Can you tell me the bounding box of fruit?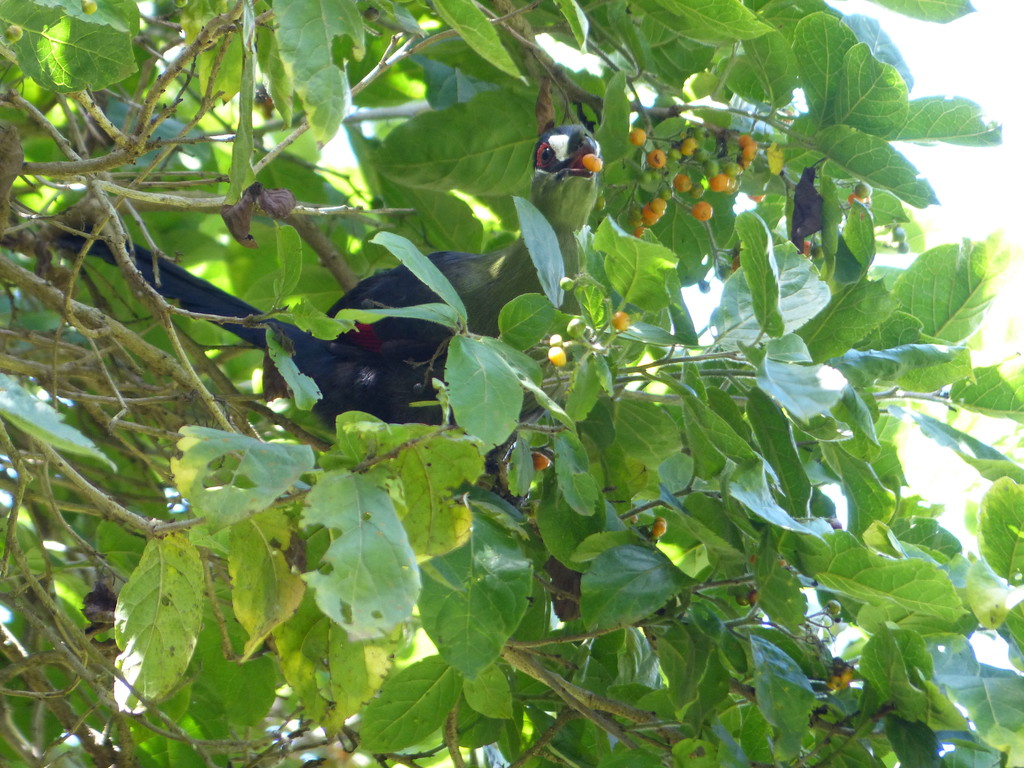
(803, 240, 811, 256).
